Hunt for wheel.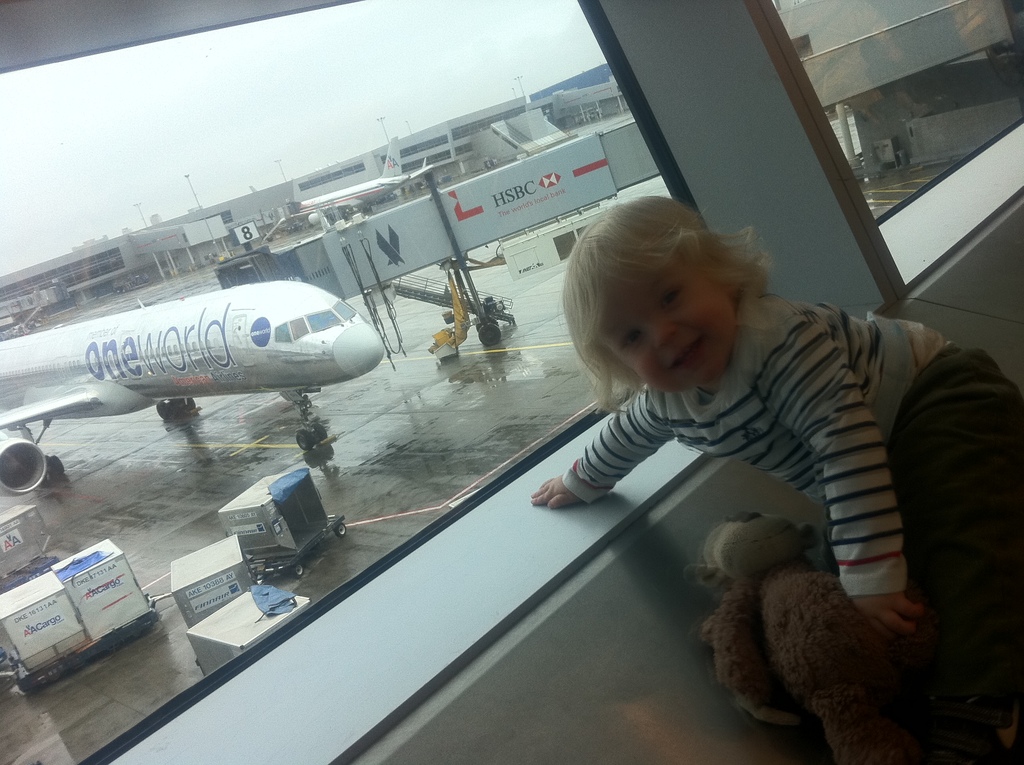
Hunted down at l=477, t=319, r=494, b=324.
